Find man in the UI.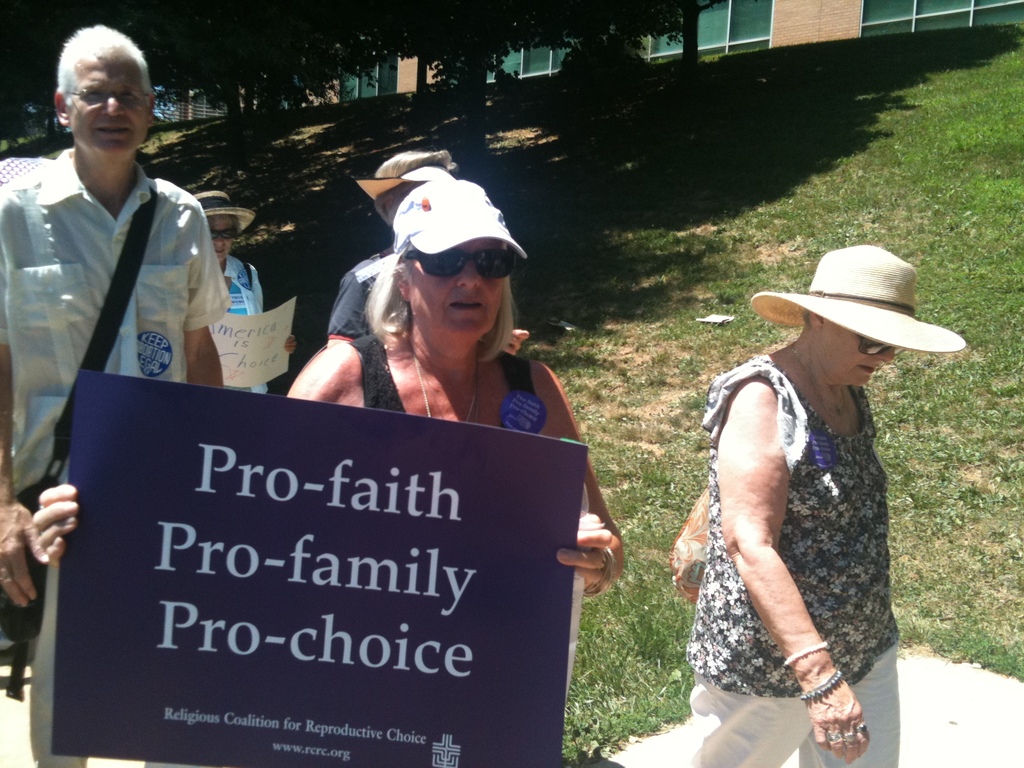
UI element at BBox(0, 23, 237, 767).
